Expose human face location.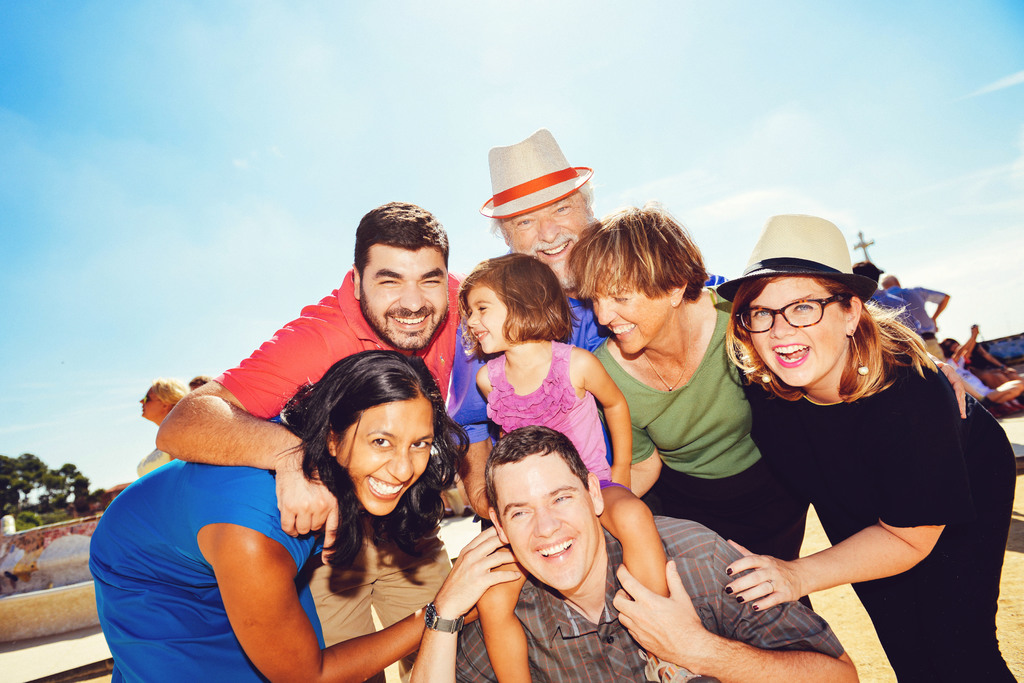
Exposed at 749 278 851 387.
